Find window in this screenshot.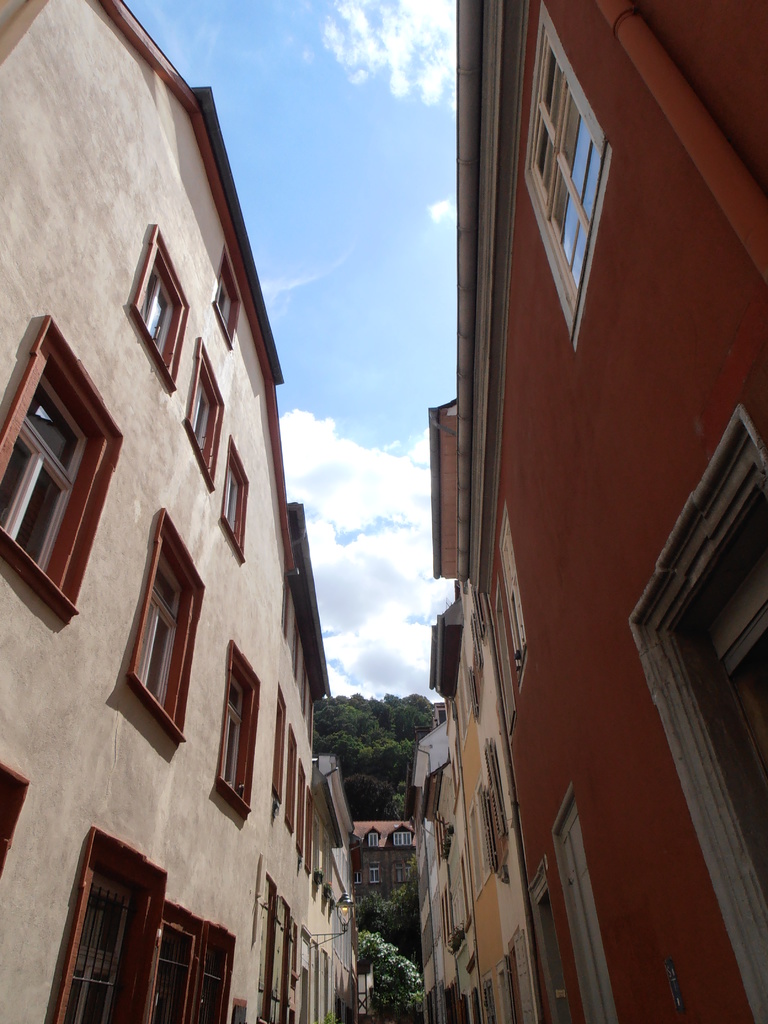
The bounding box for window is 394:865:413:884.
